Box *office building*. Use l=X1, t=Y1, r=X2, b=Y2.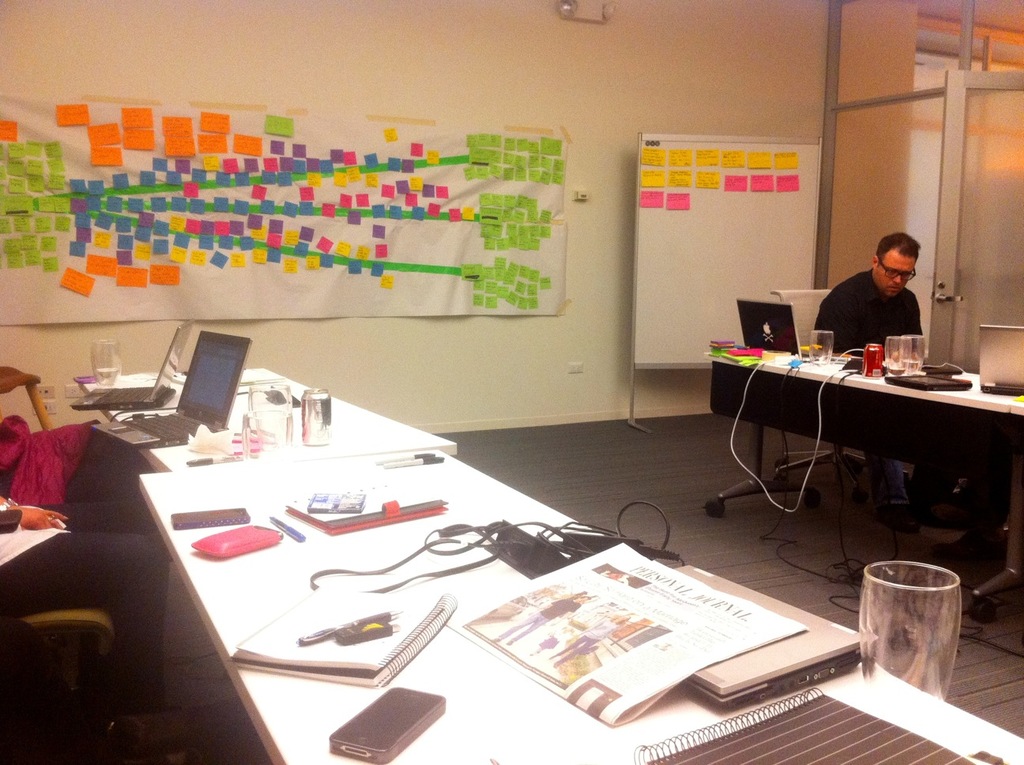
l=2, t=14, r=1007, b=763.
